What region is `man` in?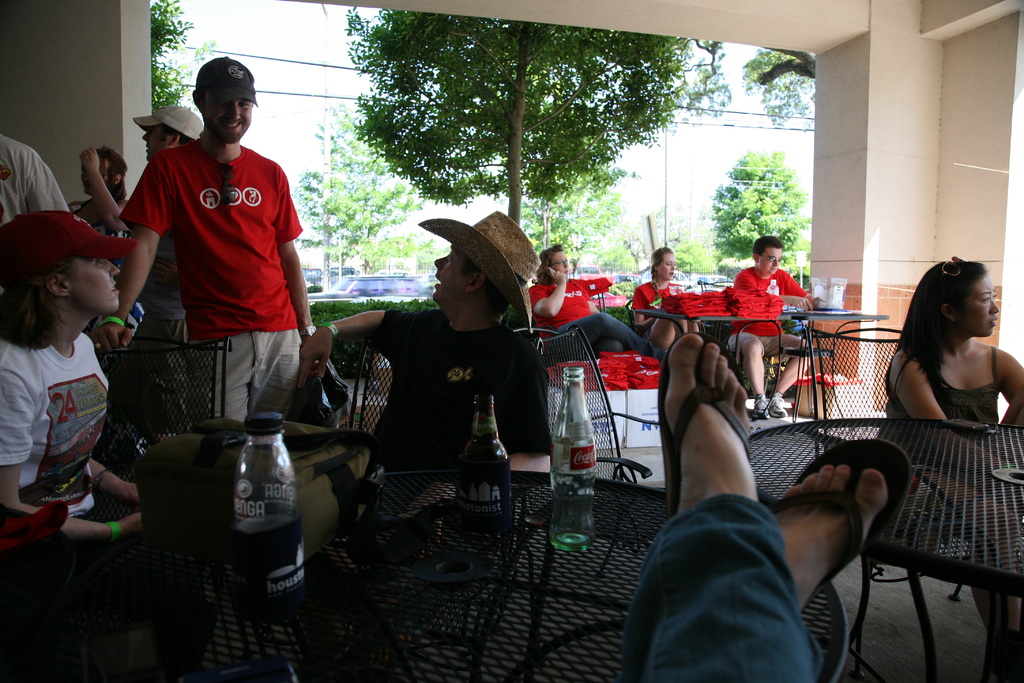
{"left": 0, "top": 206, "right": 199, "bottom": 682}.
